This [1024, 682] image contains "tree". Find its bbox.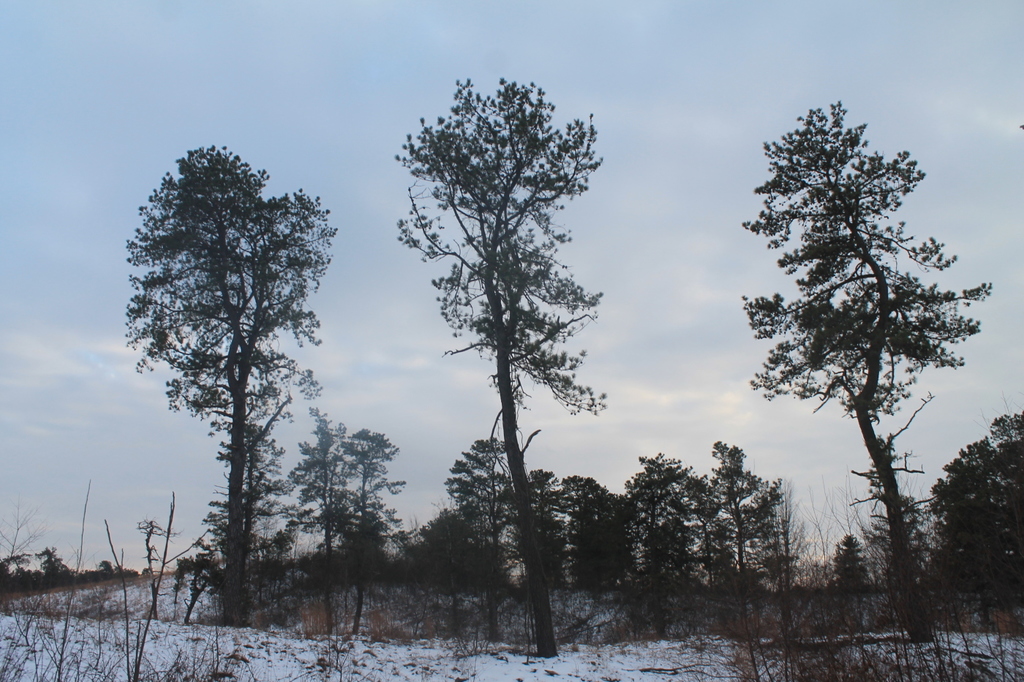
l=932, t=405, r=1023, b=619.
